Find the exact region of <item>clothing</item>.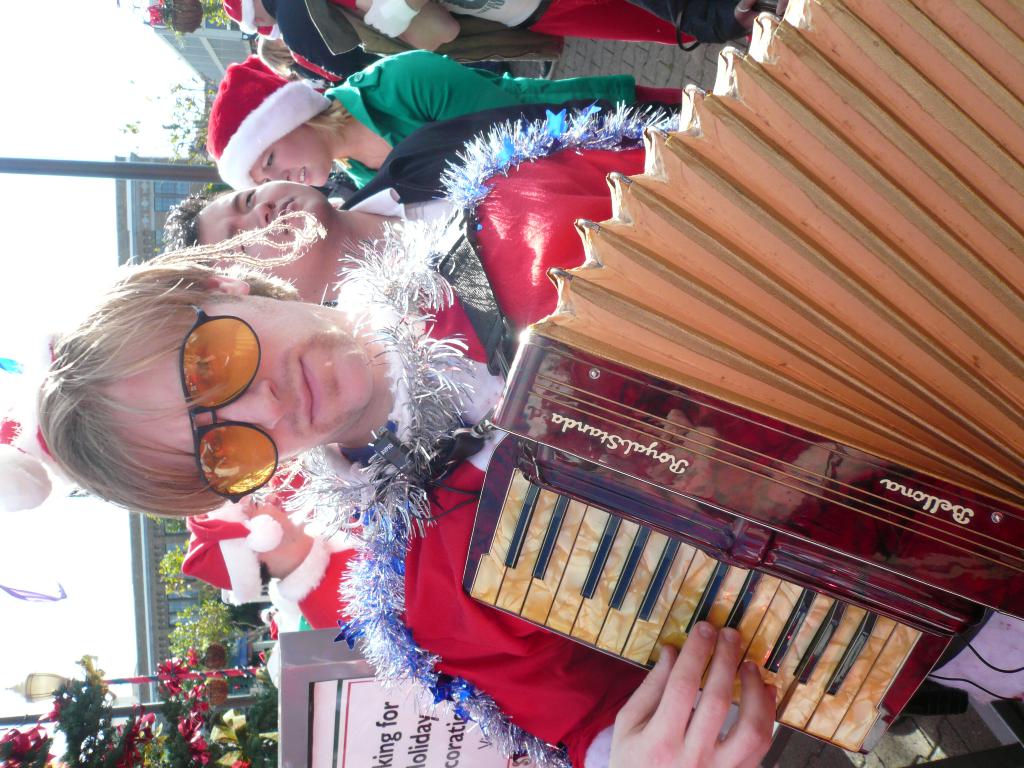
Exact region: <box>346,110,592,219</box>.
